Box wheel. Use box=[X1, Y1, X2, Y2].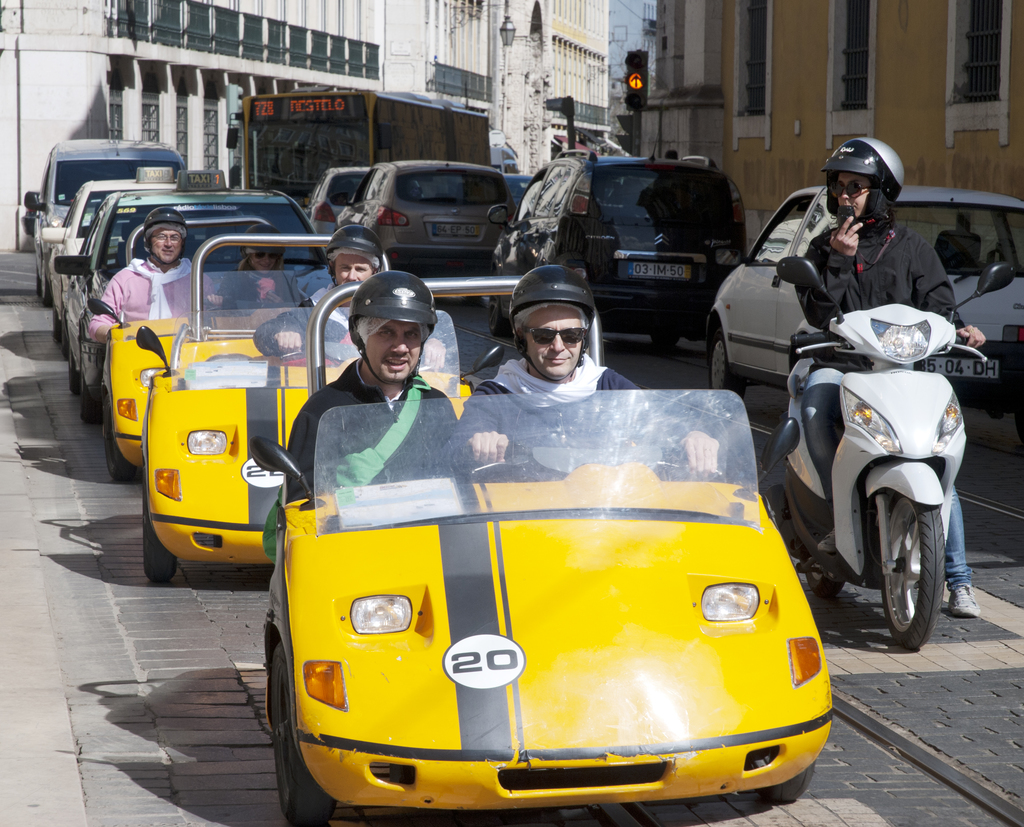
box=[271, 634, 341, 821].
